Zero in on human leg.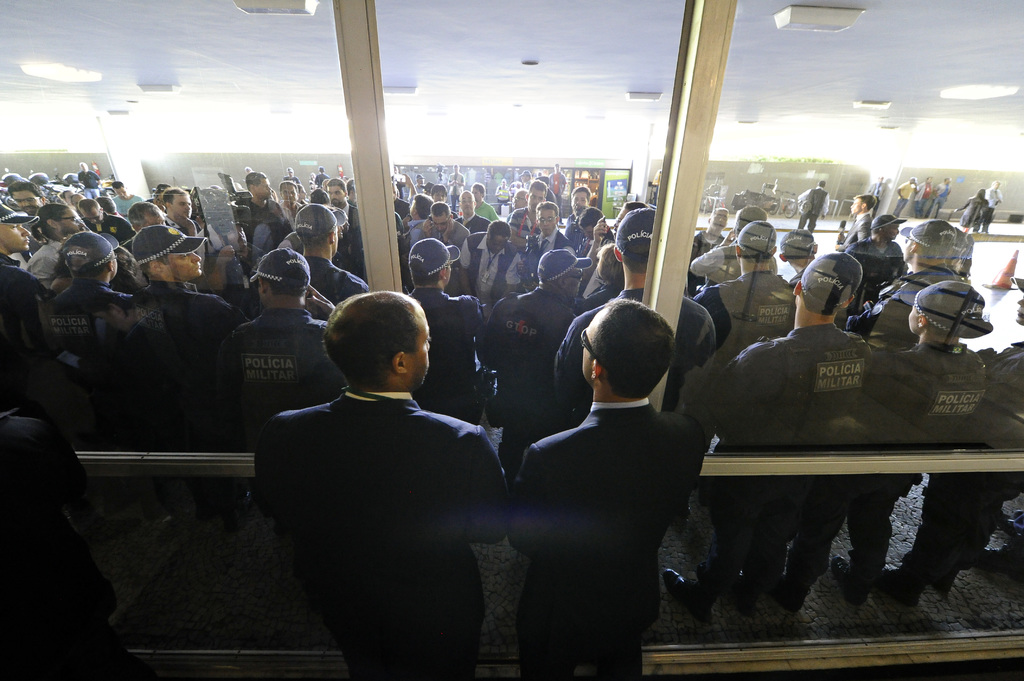
Zeroed in: 830,470,915,595.
